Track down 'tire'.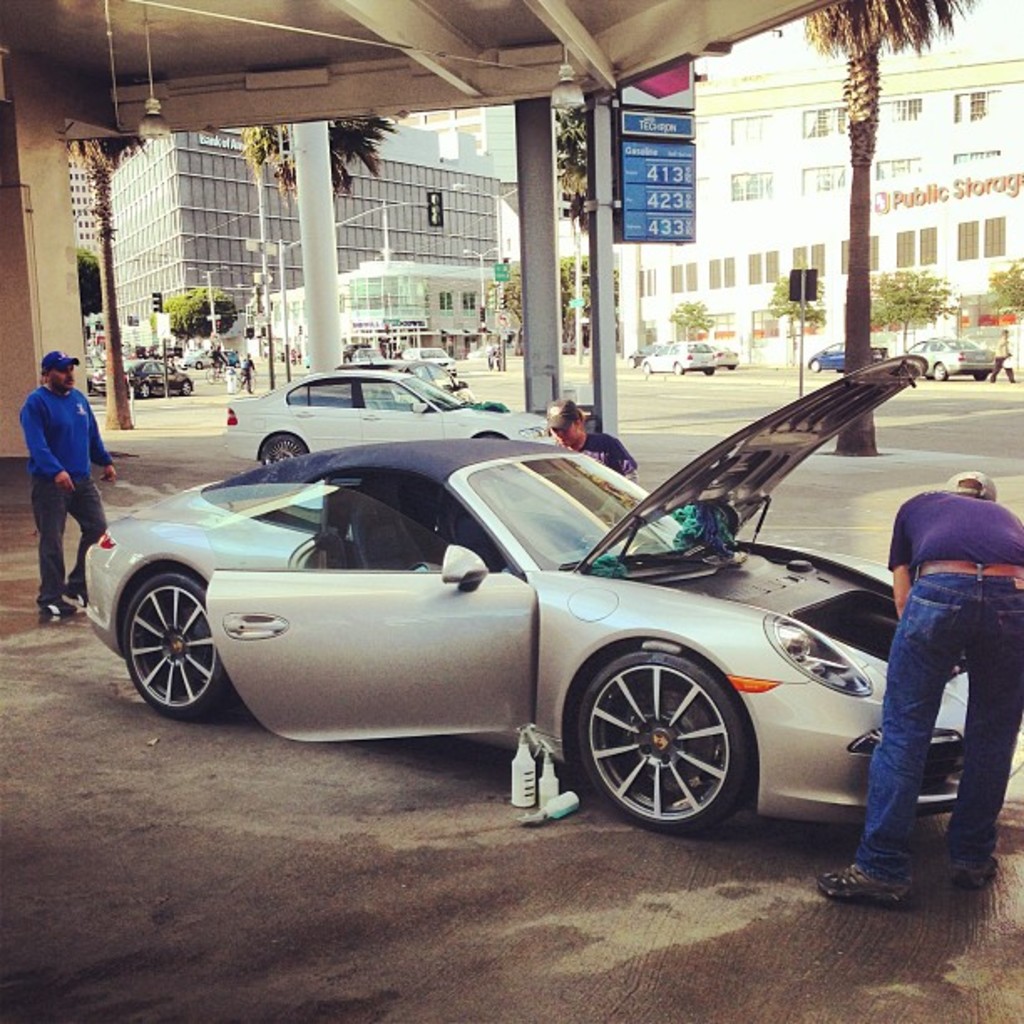
Tracked to (139,378,152,400).
